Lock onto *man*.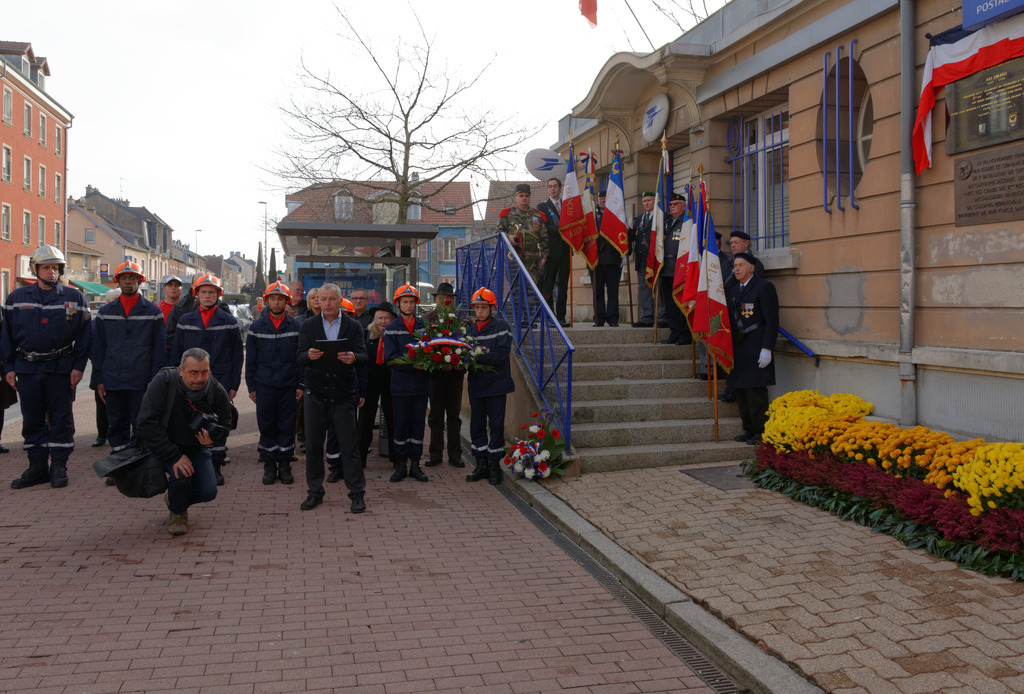
Locked: 634 179 659 327.
